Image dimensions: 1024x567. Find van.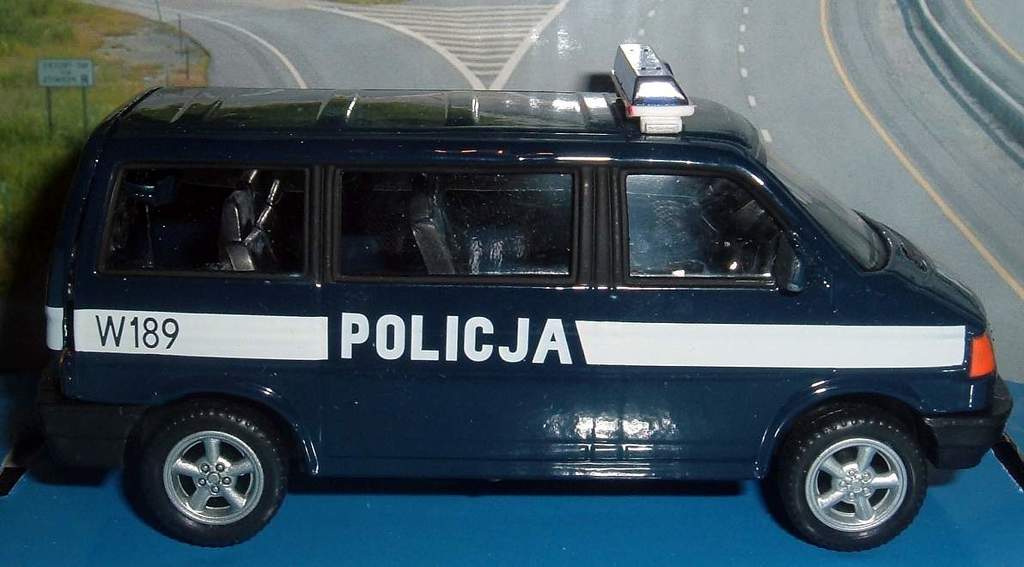
<box>5,39,1015,551</box>.
